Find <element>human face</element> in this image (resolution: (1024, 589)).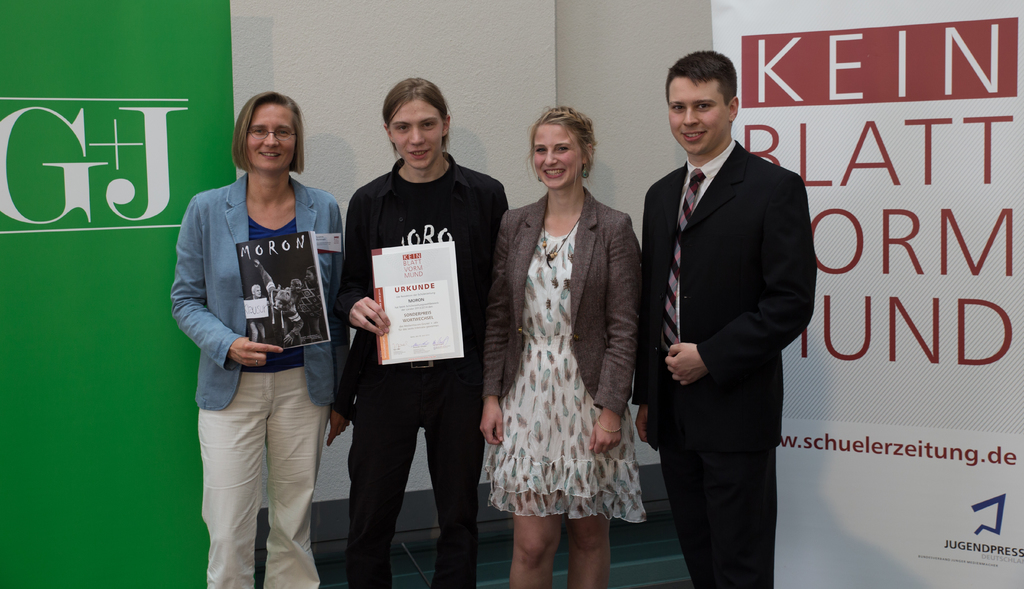
x1=531 y1=123 x2=586 y2=187.
